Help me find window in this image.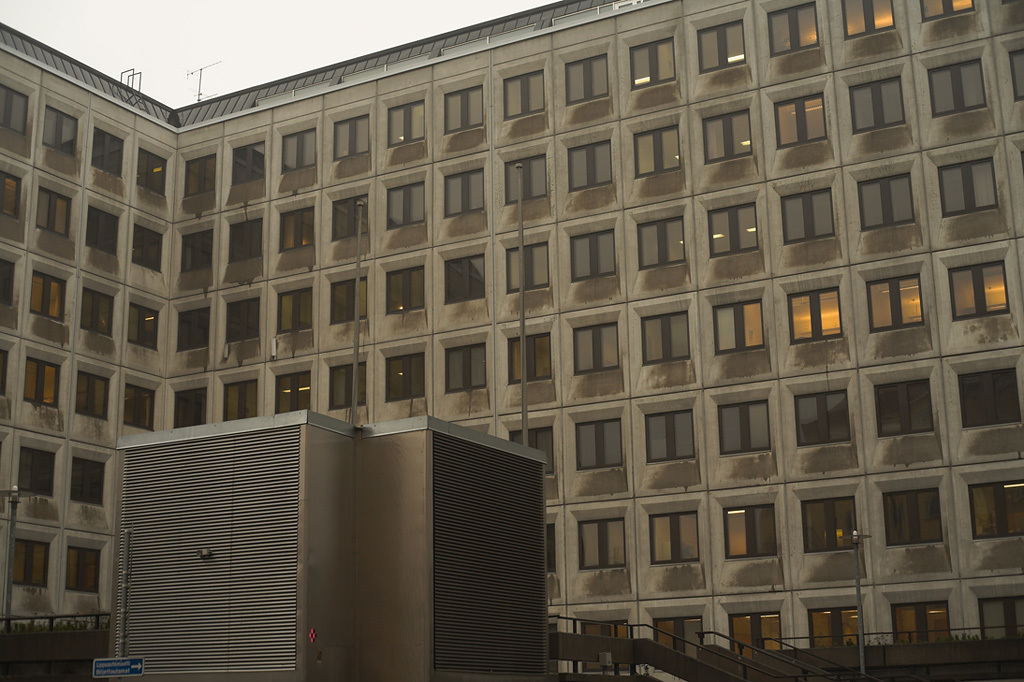
Found it: crop(388, 100, 427, 147).
